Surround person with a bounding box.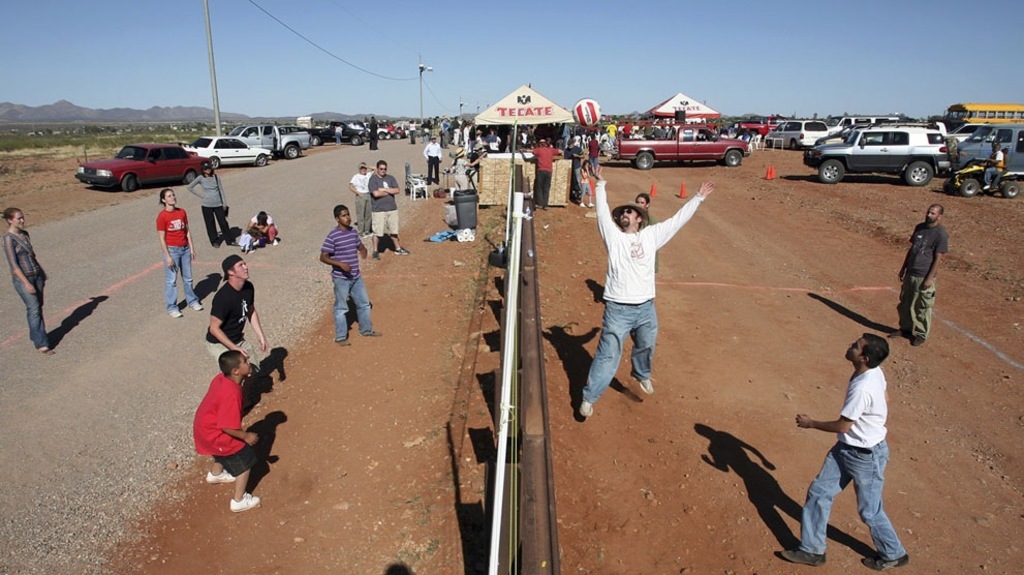
999:147:1007:171.
